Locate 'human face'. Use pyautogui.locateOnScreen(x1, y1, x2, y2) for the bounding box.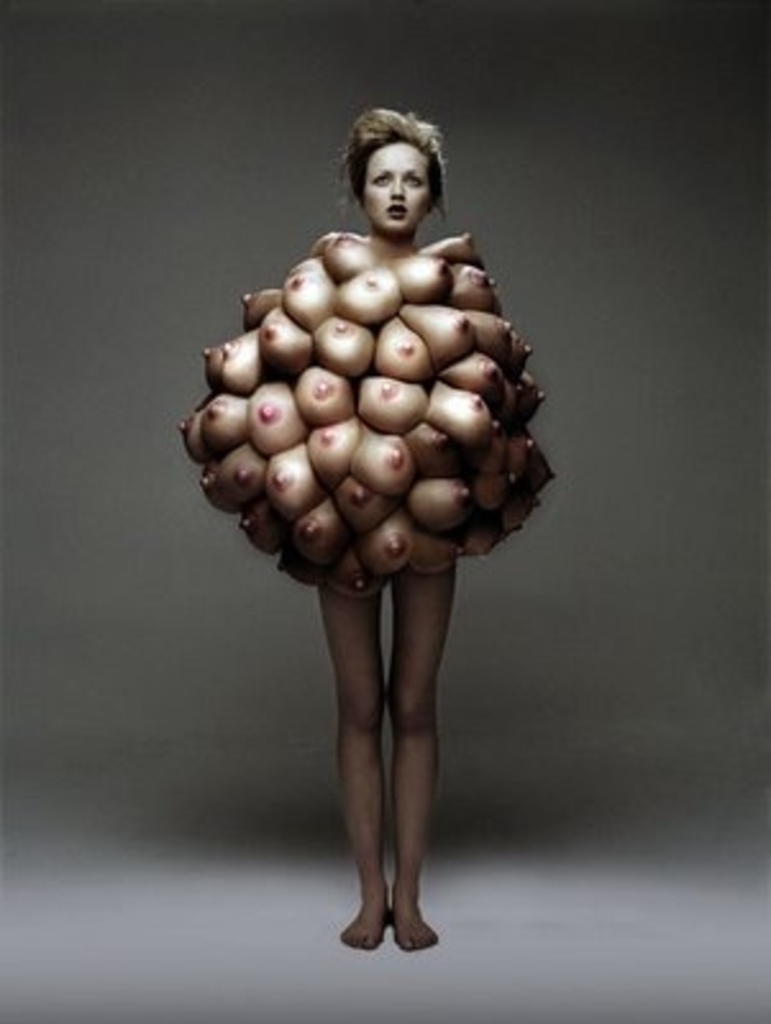
pyautogui.locateOnScreen(364, 138, 430, 238).
